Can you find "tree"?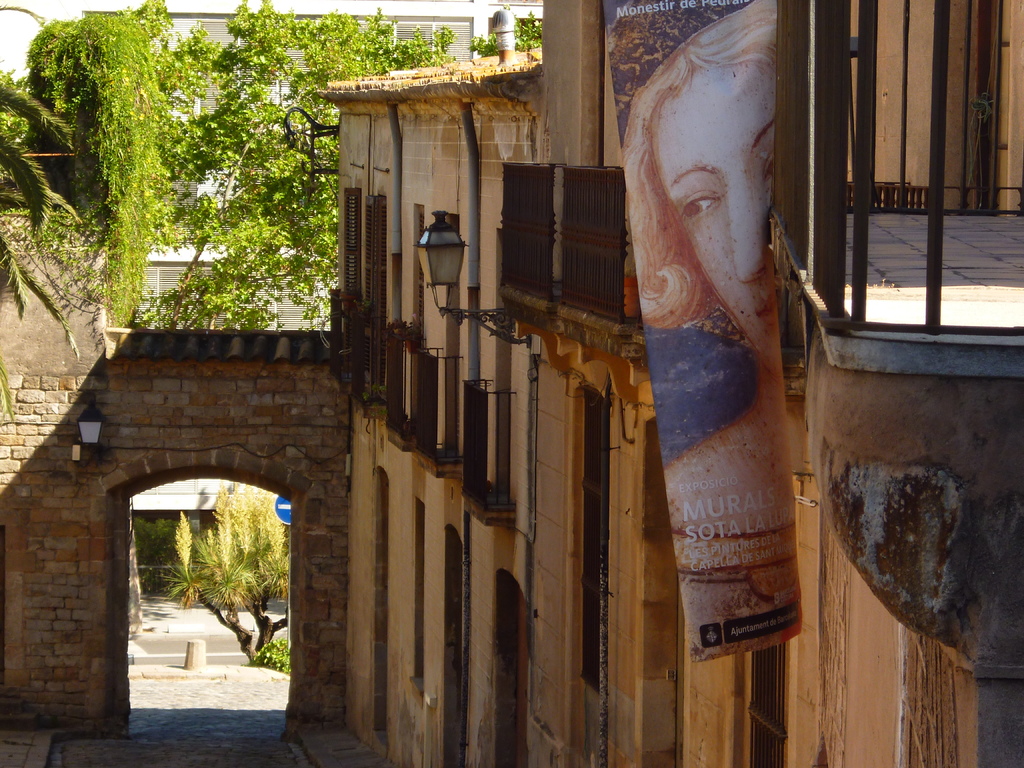
Yes, bounding box: rect(163, 478, 292, 666).
